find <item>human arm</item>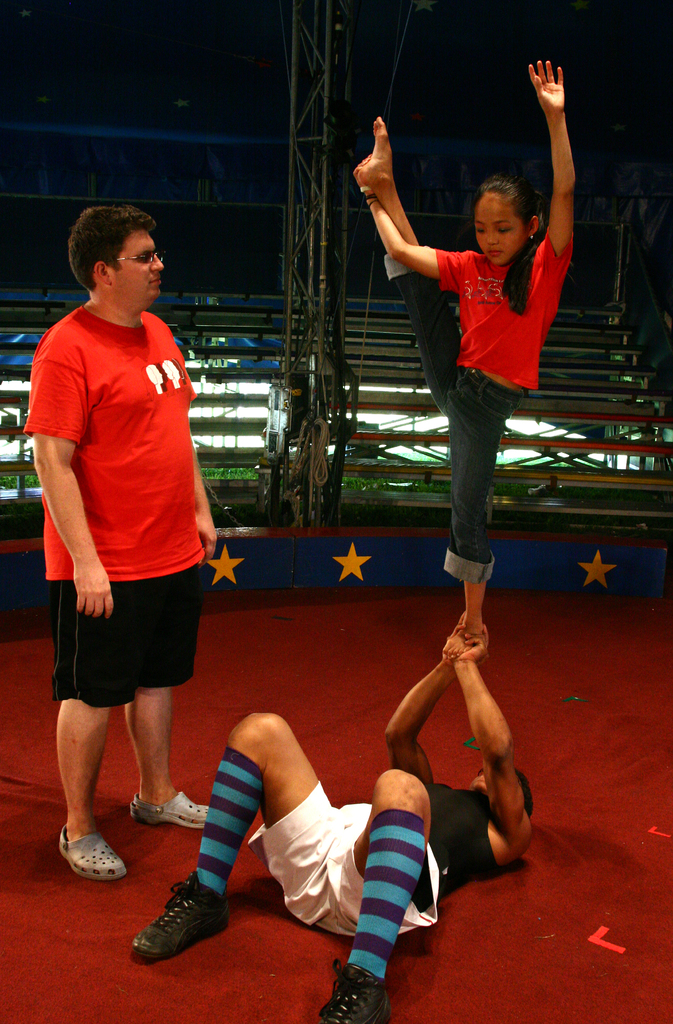
box=[166, 339, 225, 572]
